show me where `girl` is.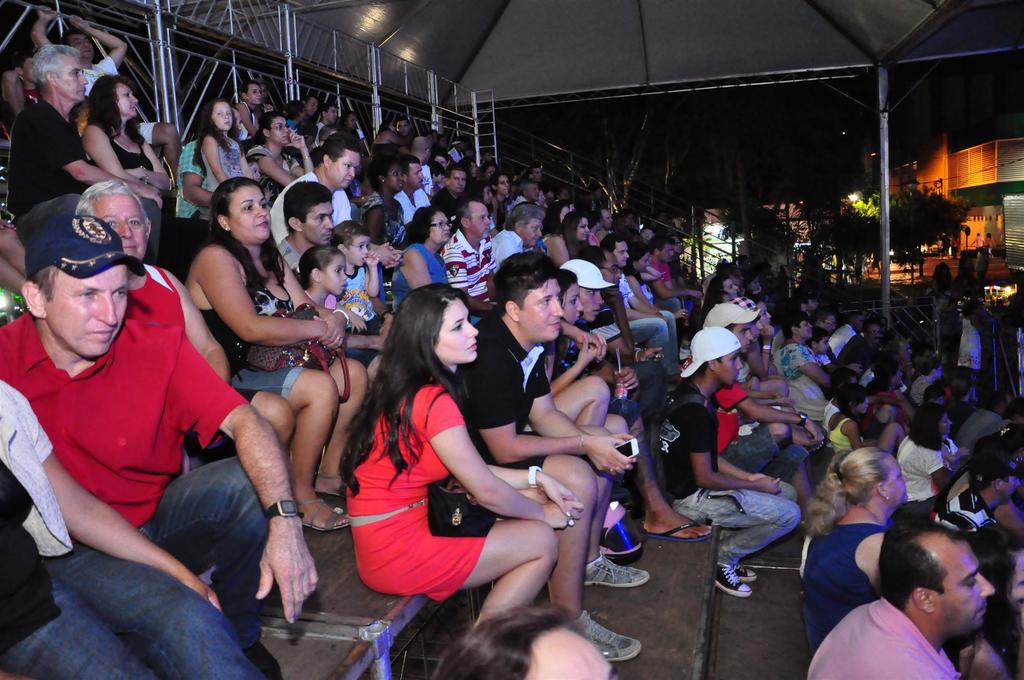
`girl` is at pyautogui.locateOnScreen(294, 245, 380, 395).
